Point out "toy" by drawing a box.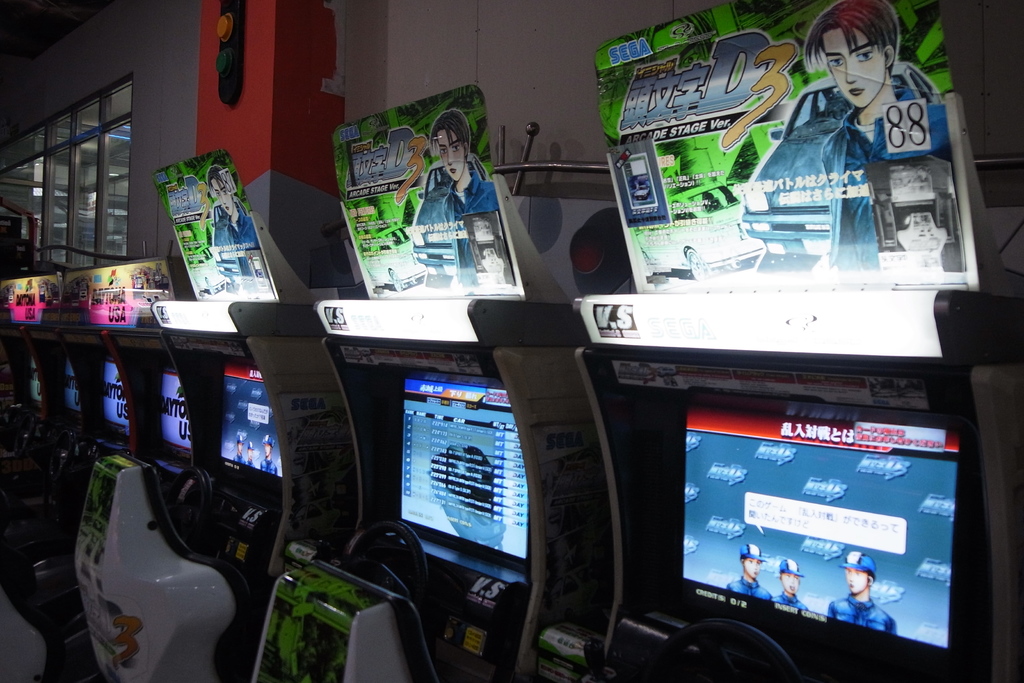
pyautogui.locateOnScreen(829, 554, 899, 634).
